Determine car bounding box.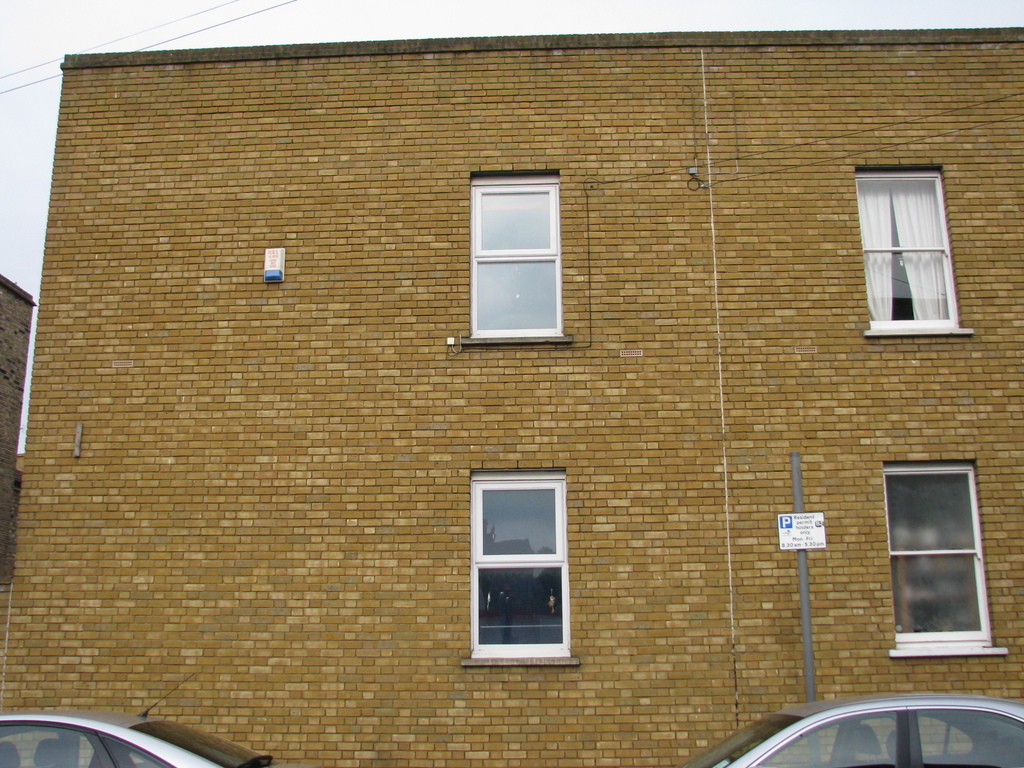
Determined: rect(0, 666, 280, 767).
